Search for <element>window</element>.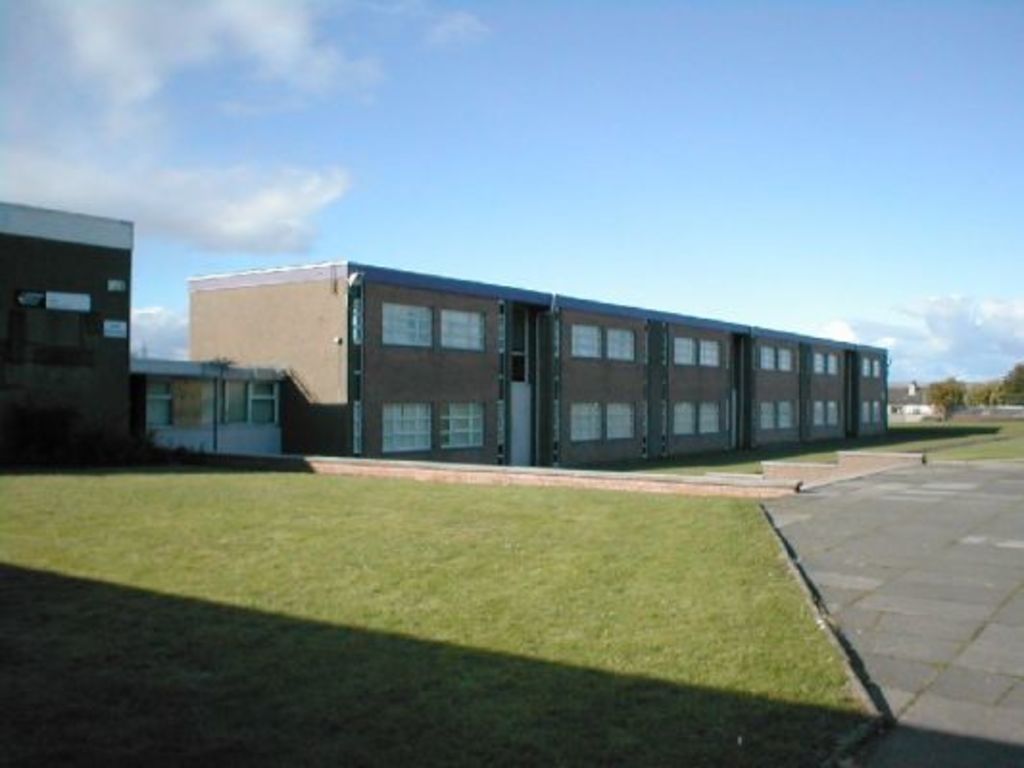
Found at left=807, top=351, right=822, bottom=374.
